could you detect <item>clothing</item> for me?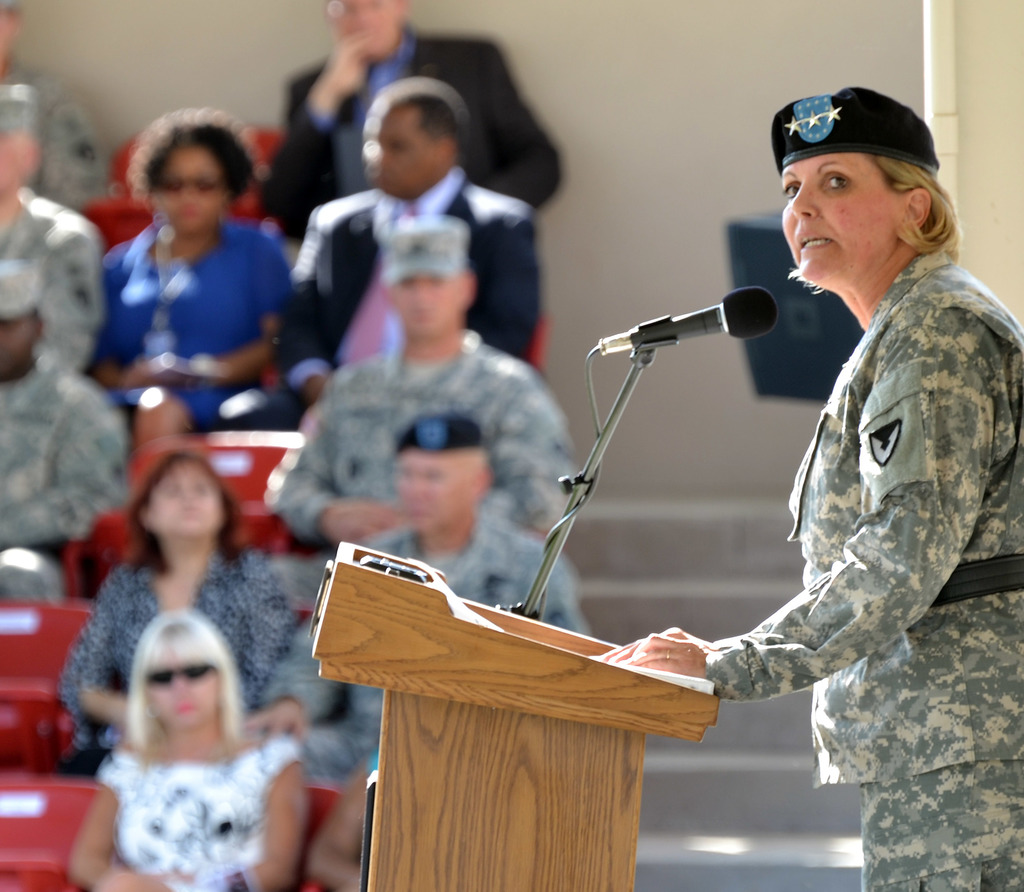
Detection result: x1=99, y1=745, x2=322, y2=891.
